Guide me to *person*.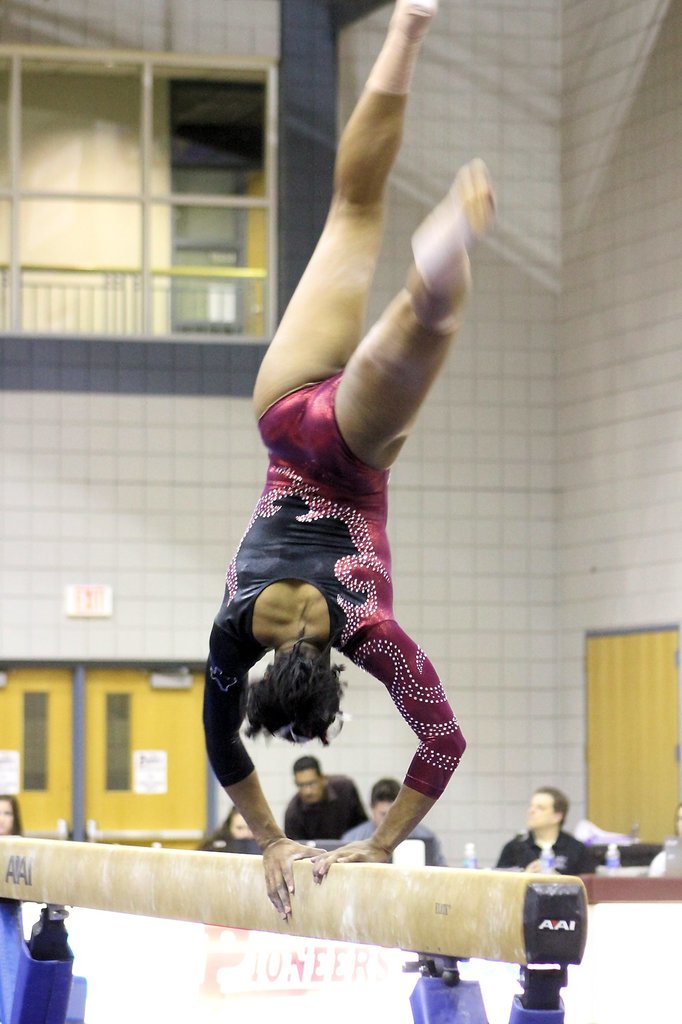
Guidance: pyautogui.locateOnScreen(493, 781, 601, 876).
